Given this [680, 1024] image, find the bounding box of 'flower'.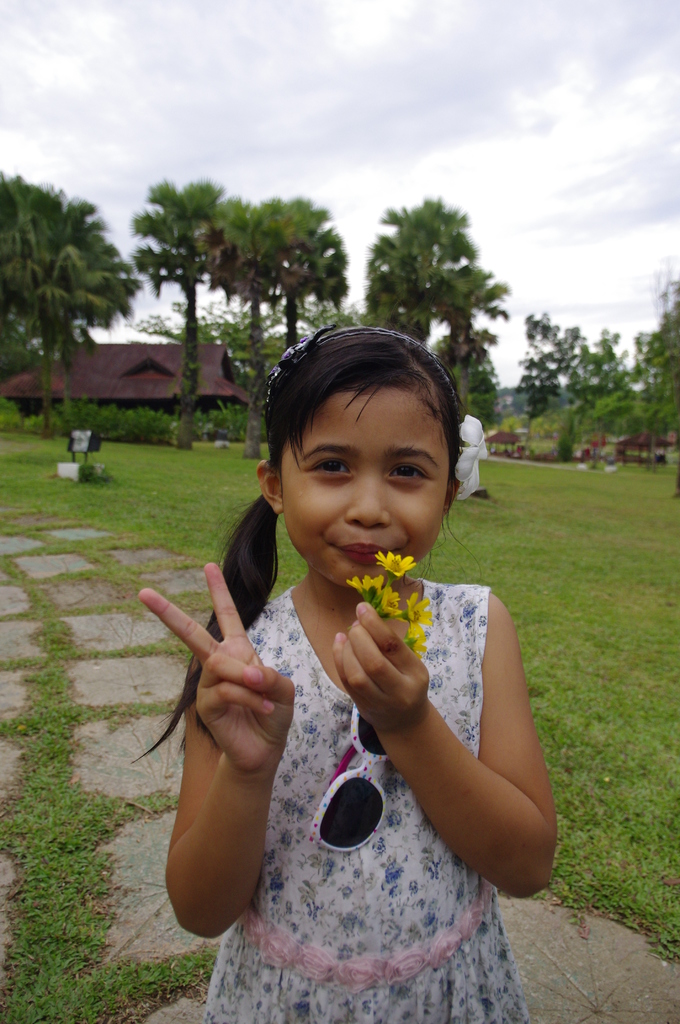
left=405, top=591, right=431, bottom=629.
